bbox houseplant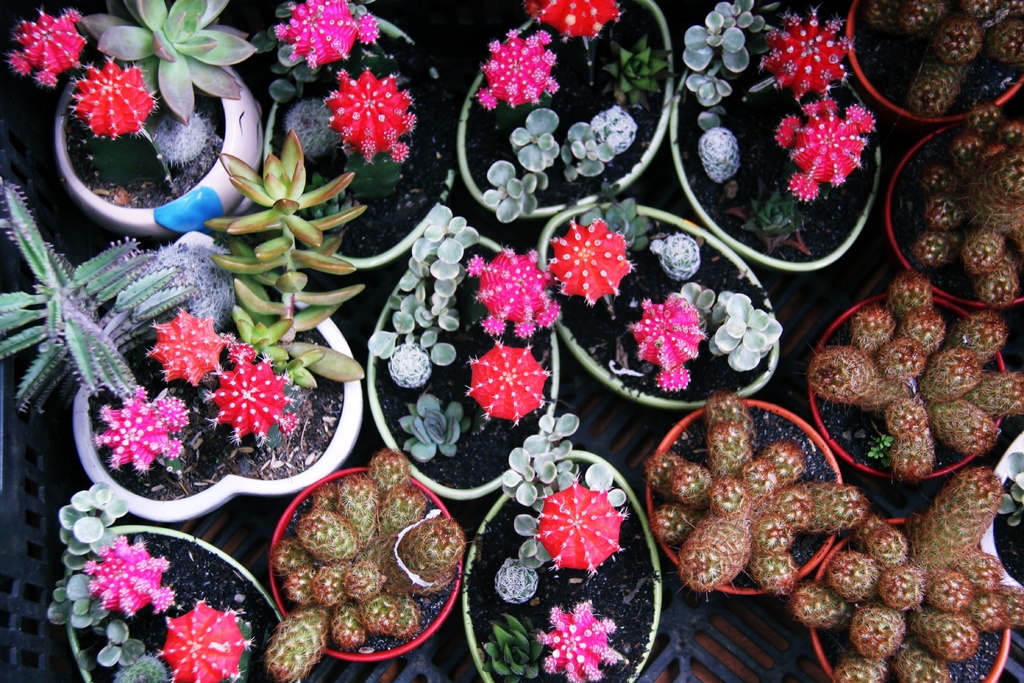
left=452, top=0, right=675, bottom=226
